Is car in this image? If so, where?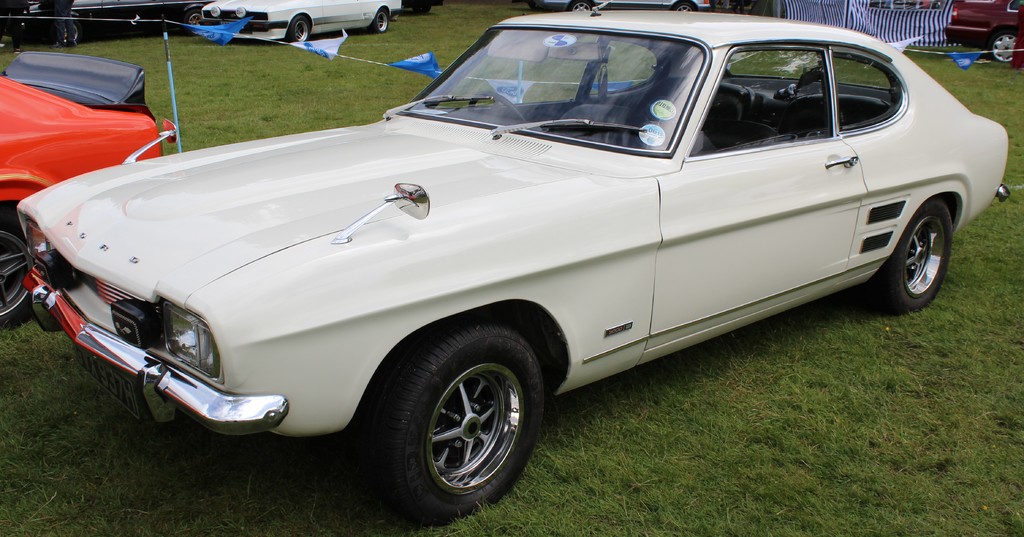
Yes, at l=0, t=49, r=161, b=328.
